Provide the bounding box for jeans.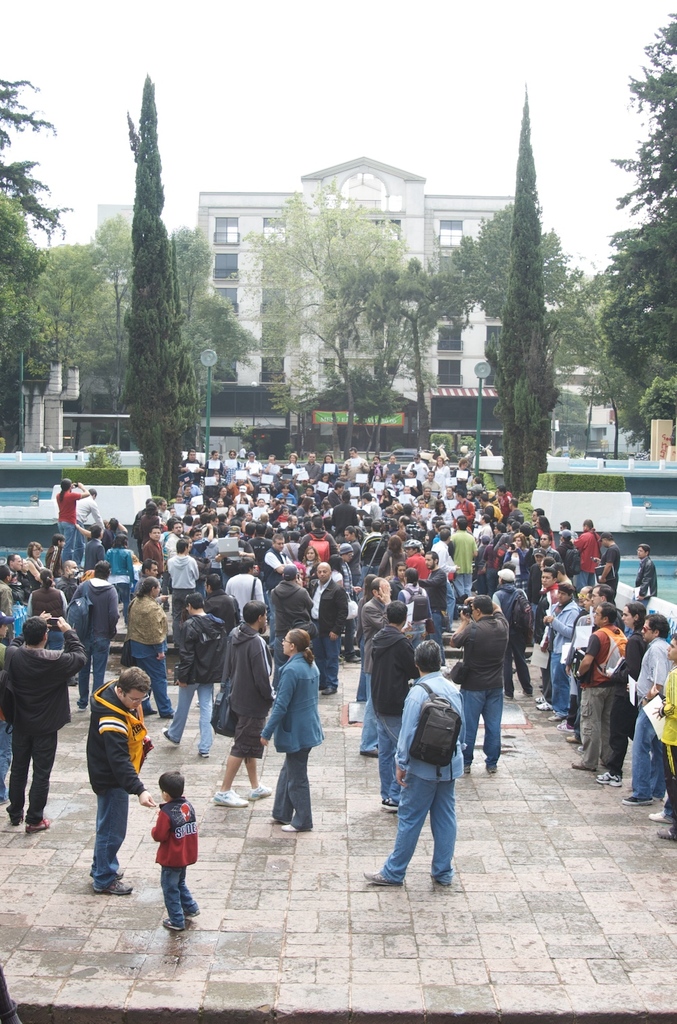
detection(550, 654, 571, 712).
